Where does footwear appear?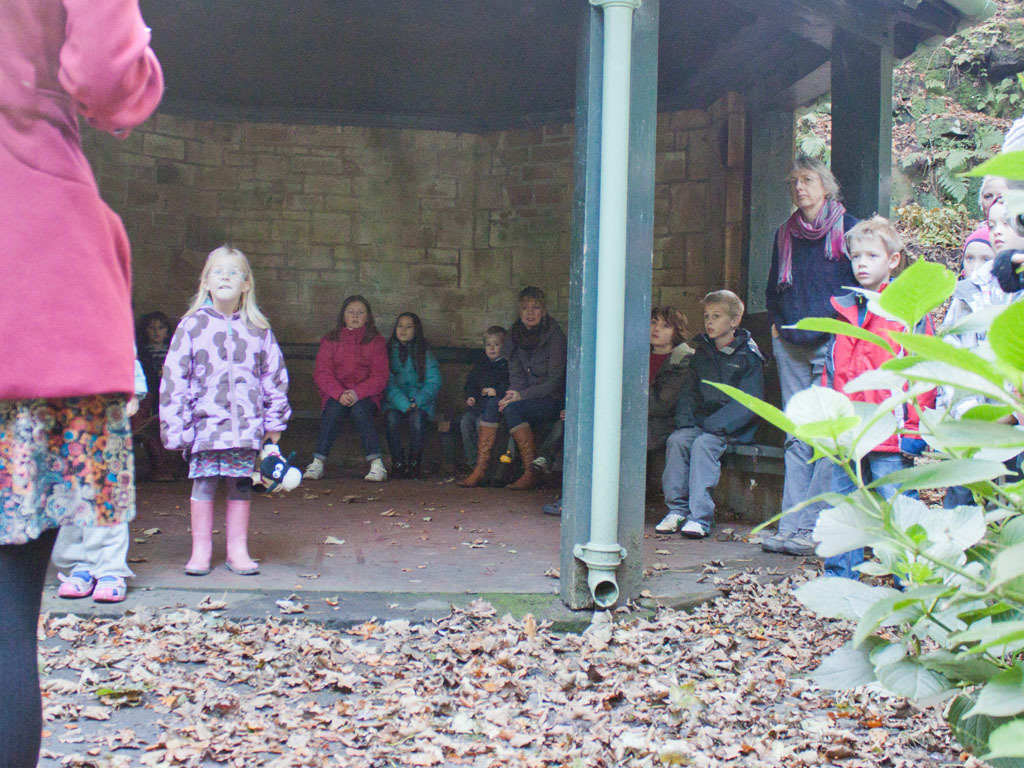
Appears at left=682, top=520, right=705, bottom=534.
